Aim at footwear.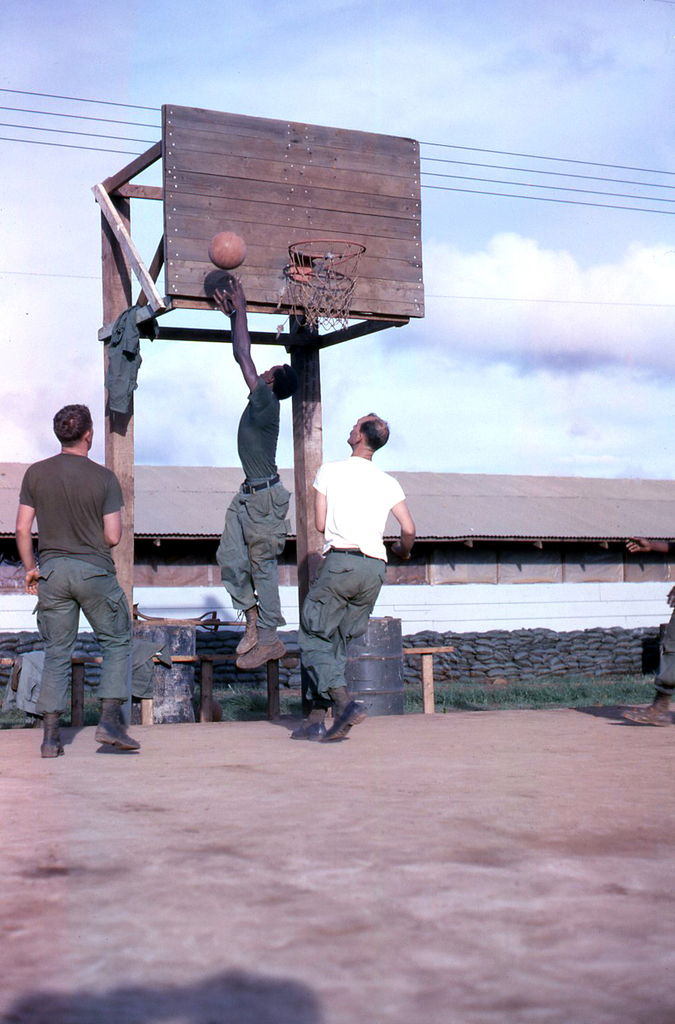
Aimed at [x1=235, y1=605, x2=263, y2=653].
